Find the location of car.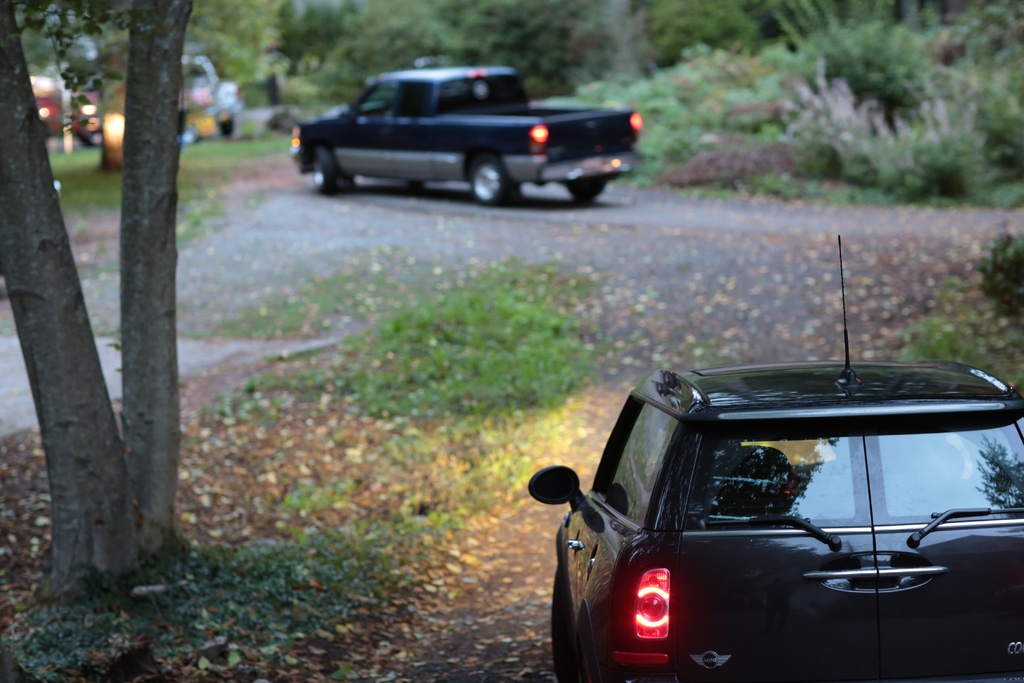
Location: {"left": 74, "top": 69, "right": 102, "bottom": 147}.
